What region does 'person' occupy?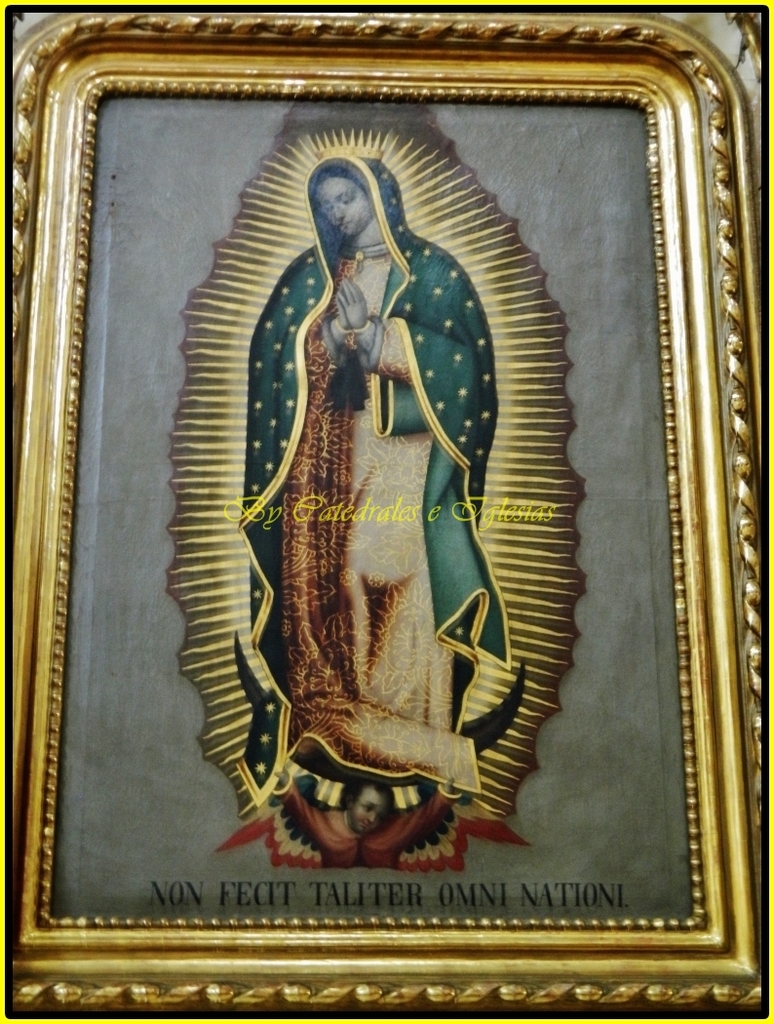
crop(273, 766, 466, 870).
